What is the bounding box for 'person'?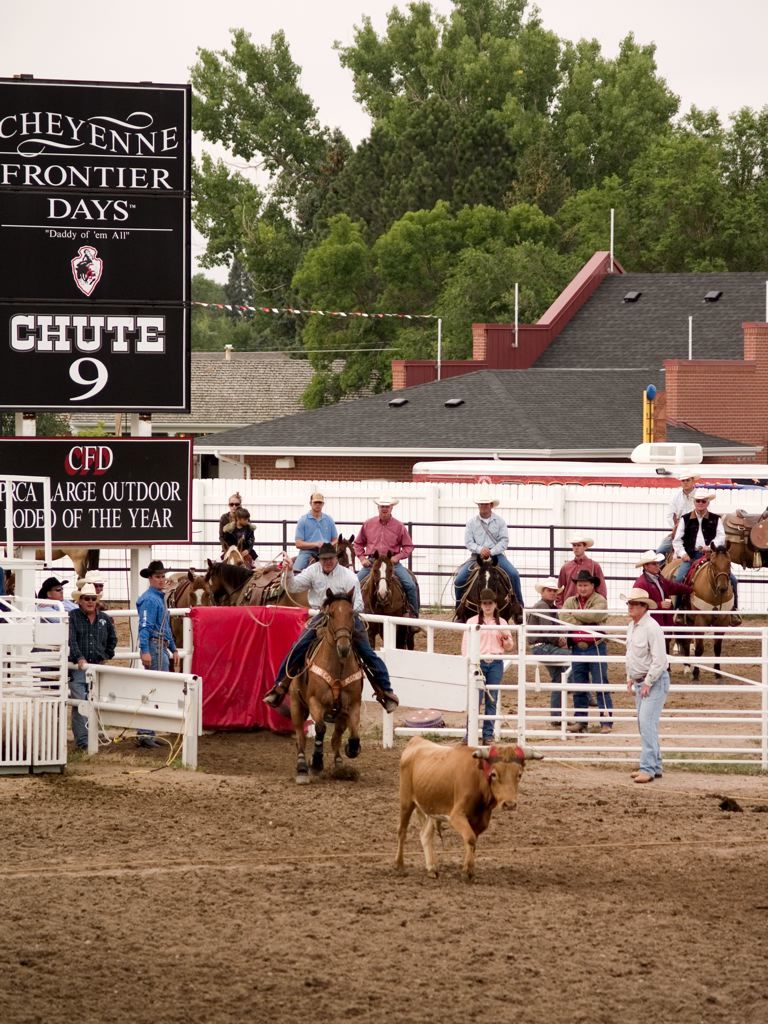
locate(217, 494, 265, 565).
